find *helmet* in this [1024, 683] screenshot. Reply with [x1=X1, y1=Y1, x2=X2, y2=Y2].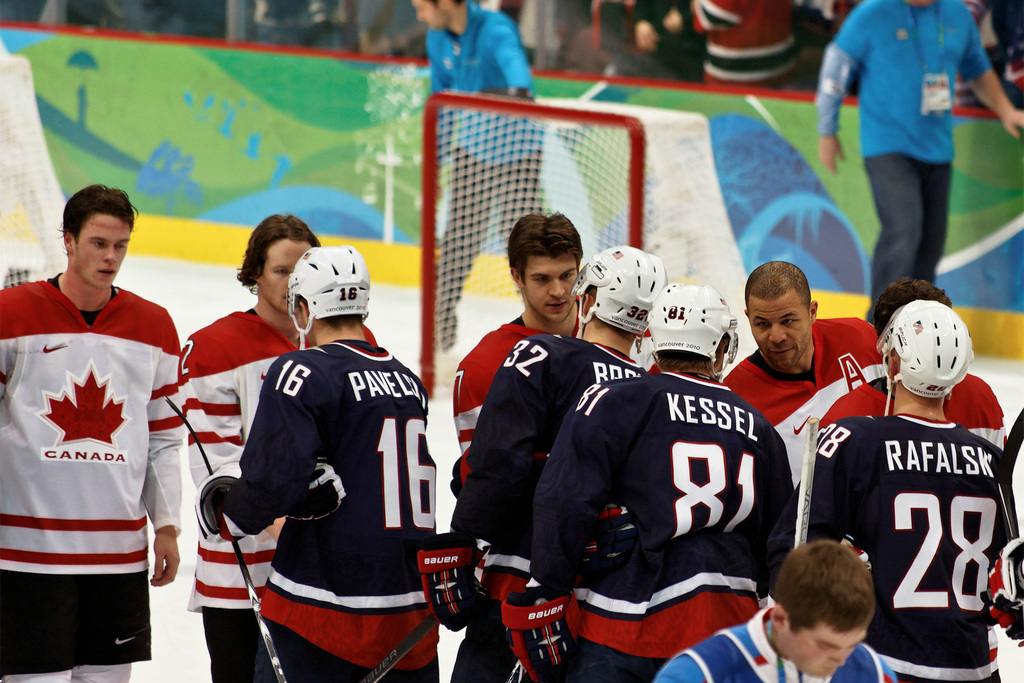
[x1=285, y1=247, x2=371, y2=353].
